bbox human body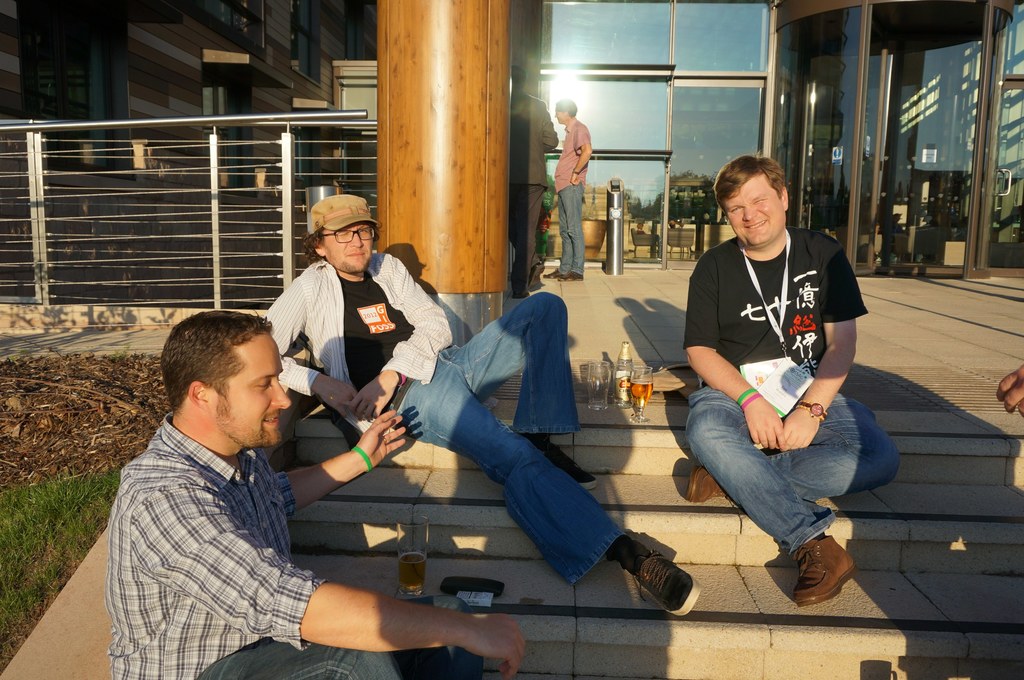
677,143,873,601
